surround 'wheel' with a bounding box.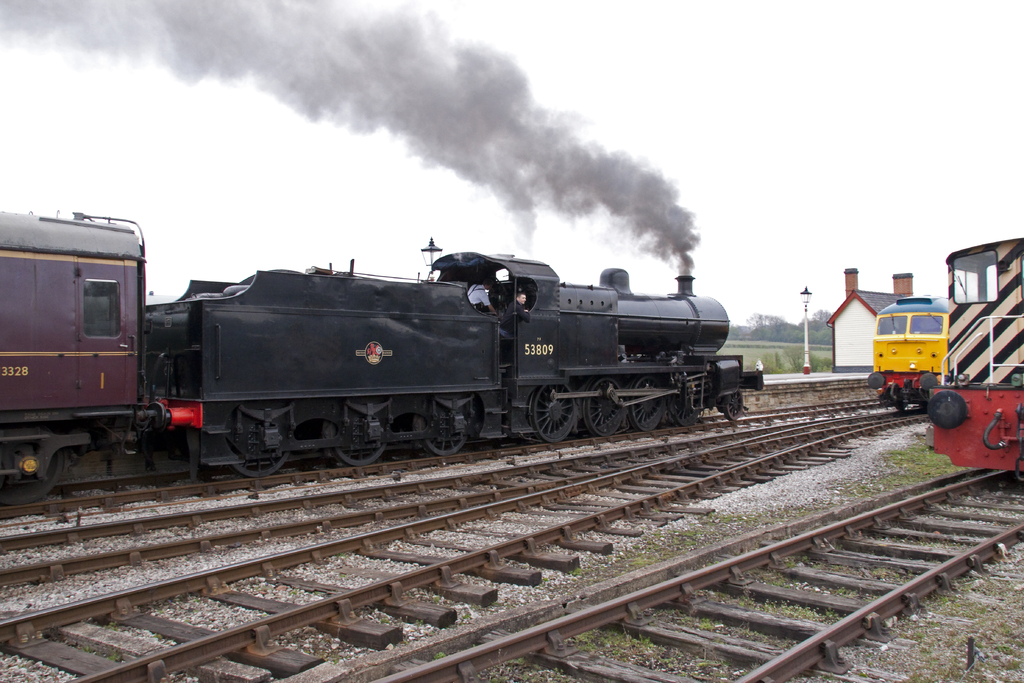
(332, 409, 384, 459).
